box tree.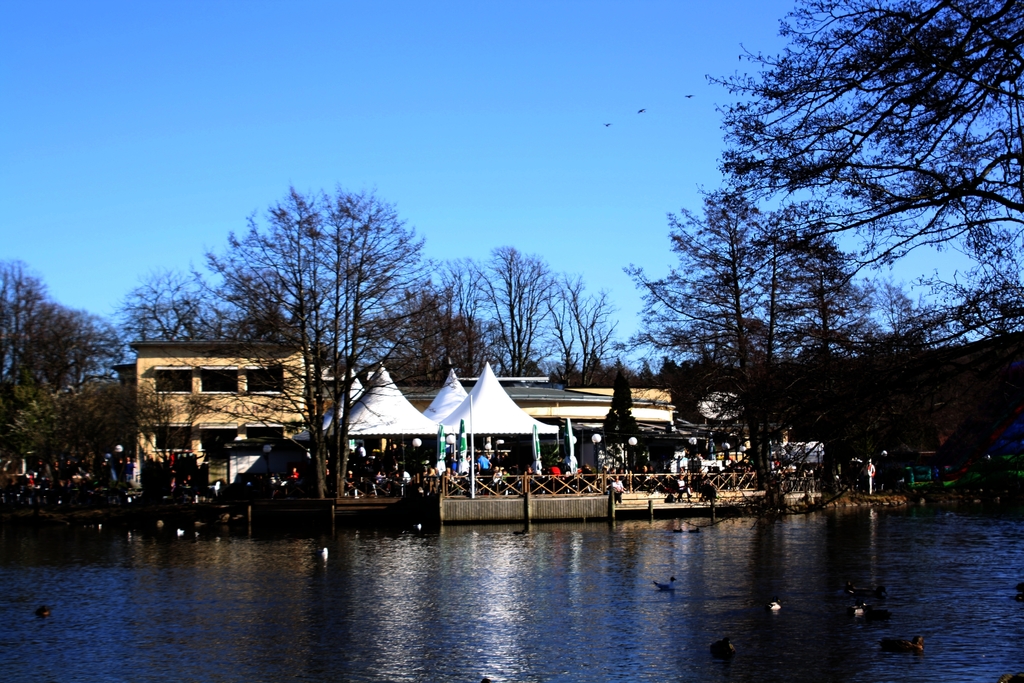
l=0, t=286, r=127, b=409.
